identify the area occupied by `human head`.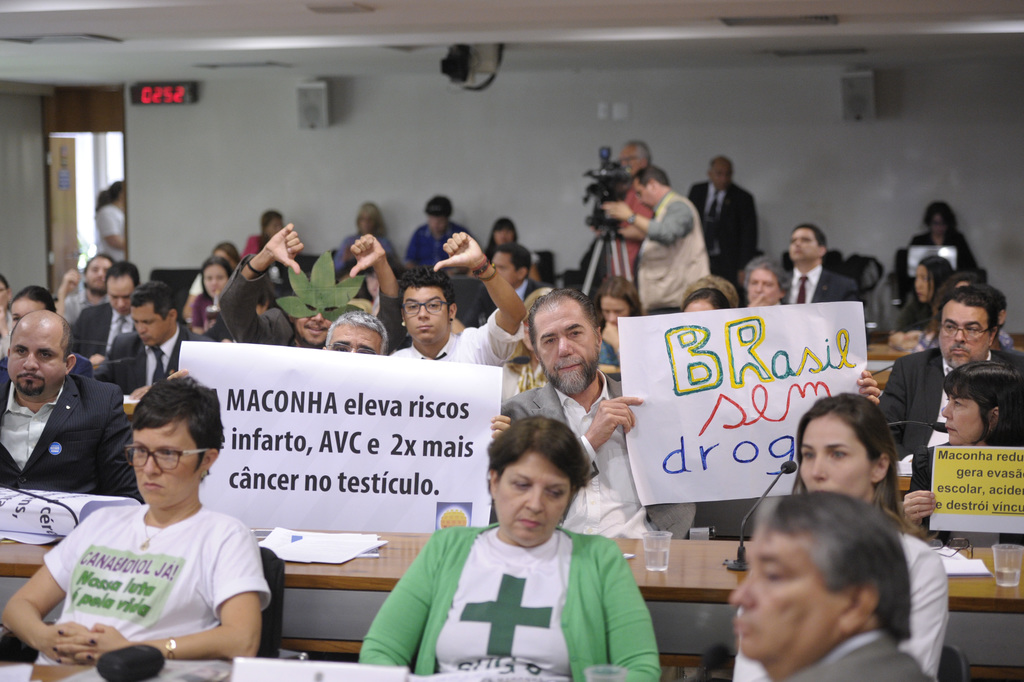
Area: BBox(104, 262, 138, 317).
